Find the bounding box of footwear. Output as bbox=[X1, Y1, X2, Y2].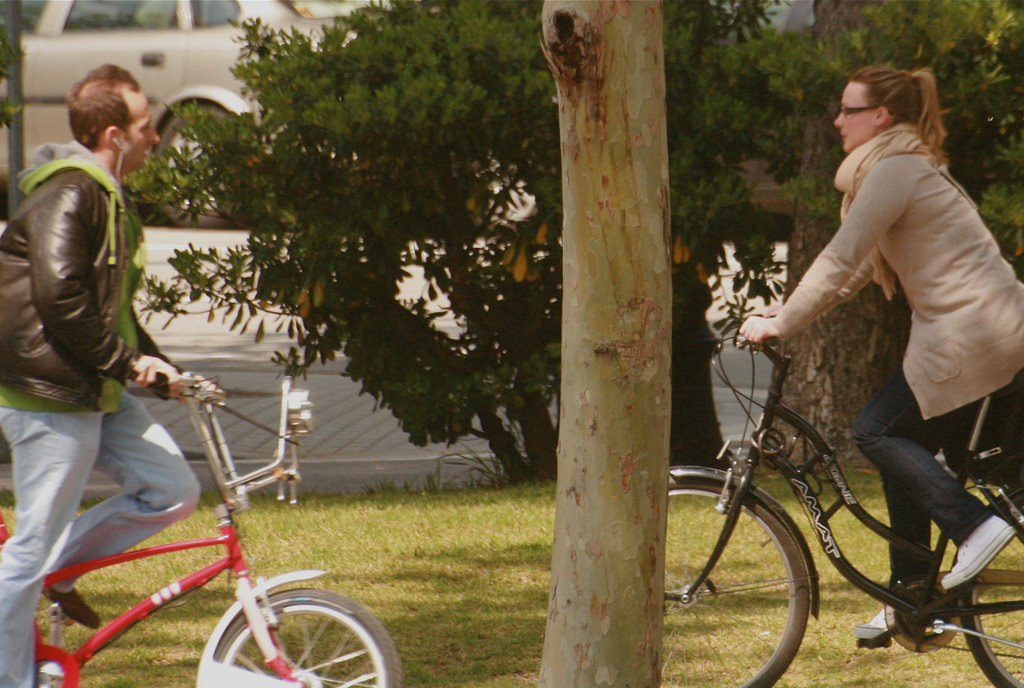
bbox=[43, 585, 99, 627].
